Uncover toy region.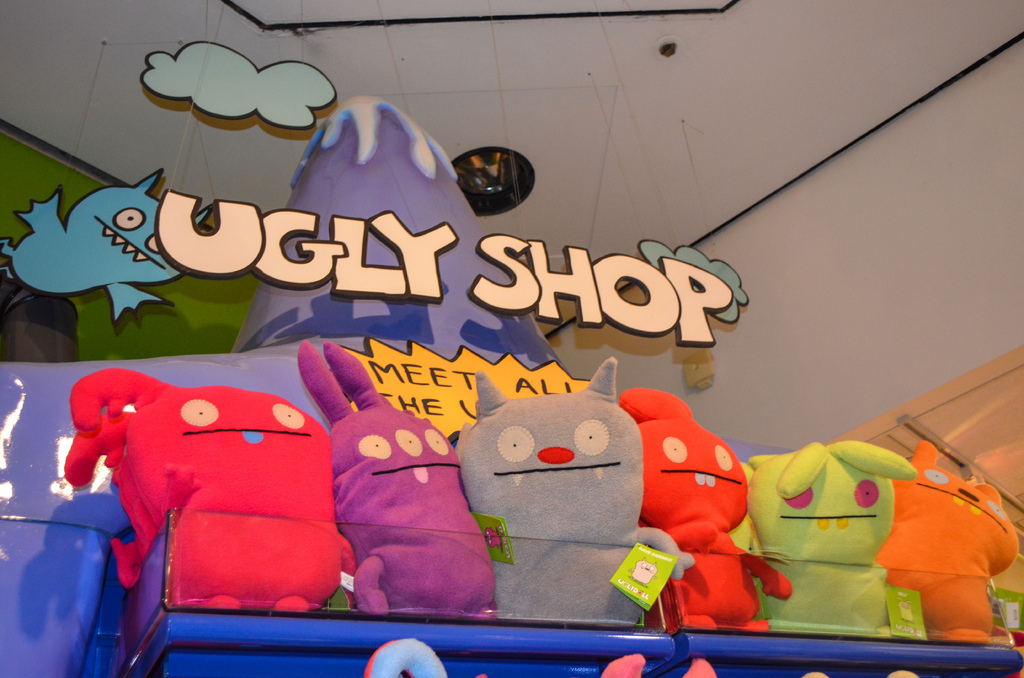
Uncovered: x1=136, y1=44, x2=340, y2=138.
